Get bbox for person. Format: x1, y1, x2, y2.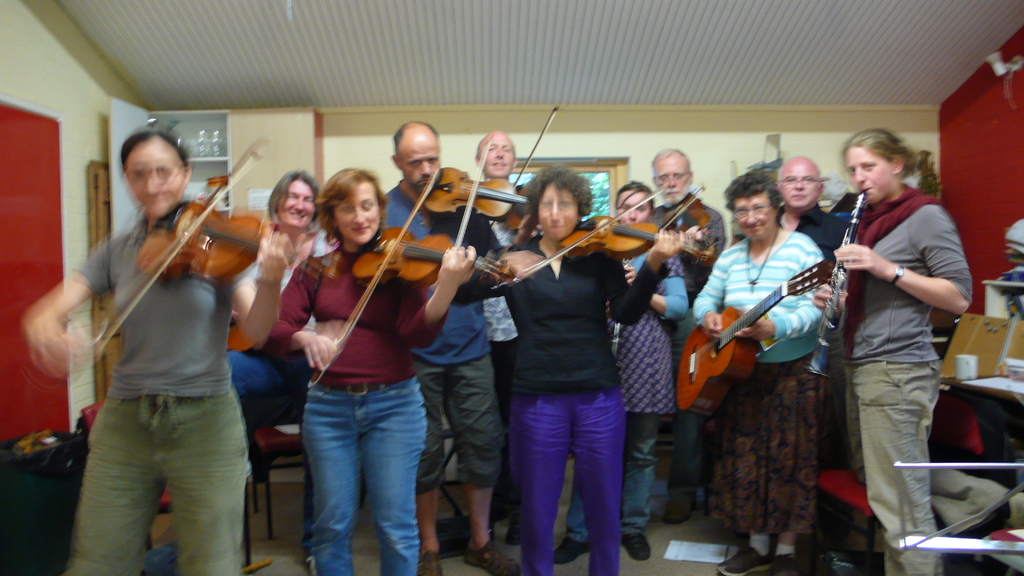
815, 125, 971, 575.
